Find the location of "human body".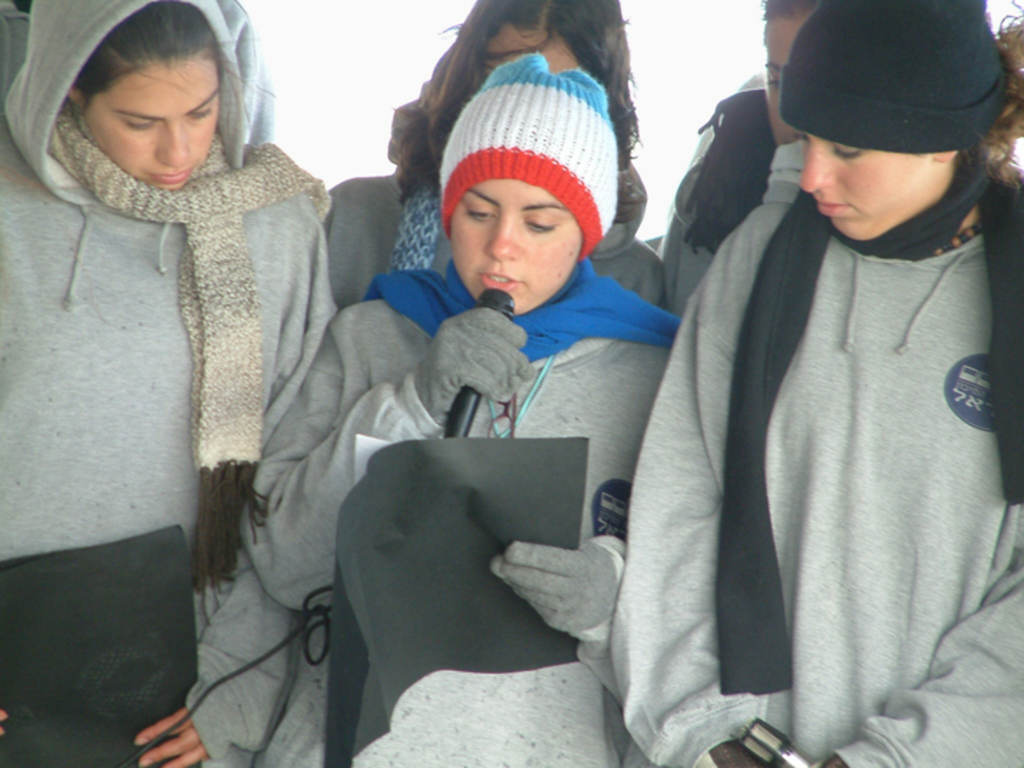
Location: {"left": 0, "top": 0, "right": 26, "bottom": 110}.
